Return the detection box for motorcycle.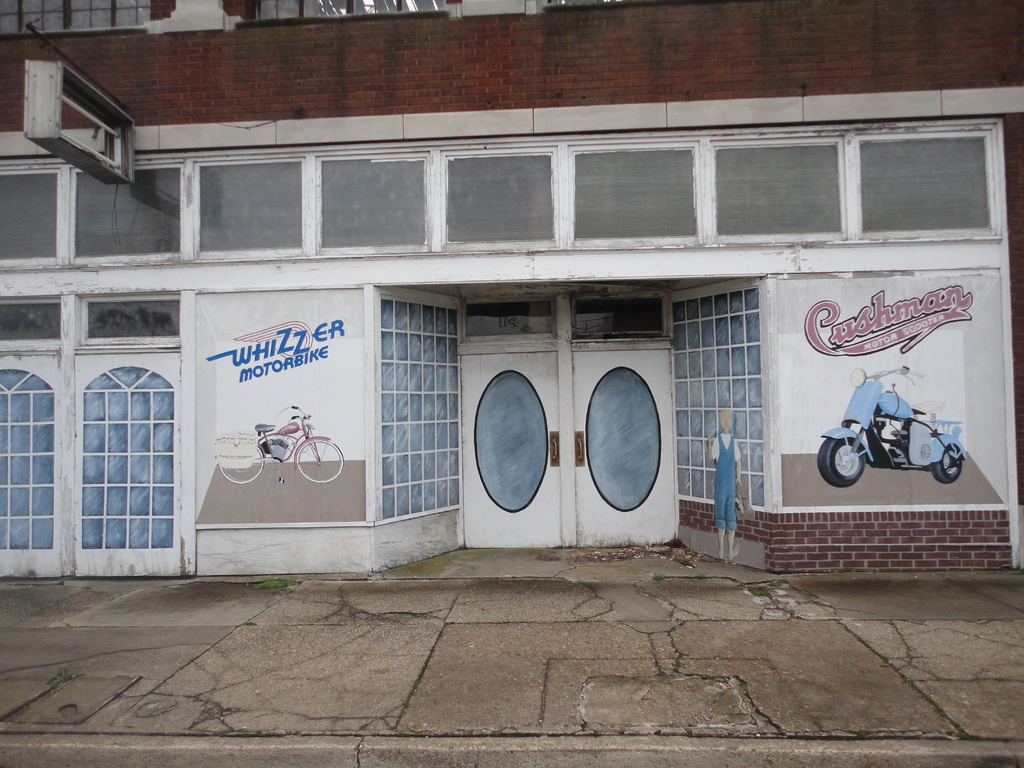
bbox=(819, 364, 967, 485).
